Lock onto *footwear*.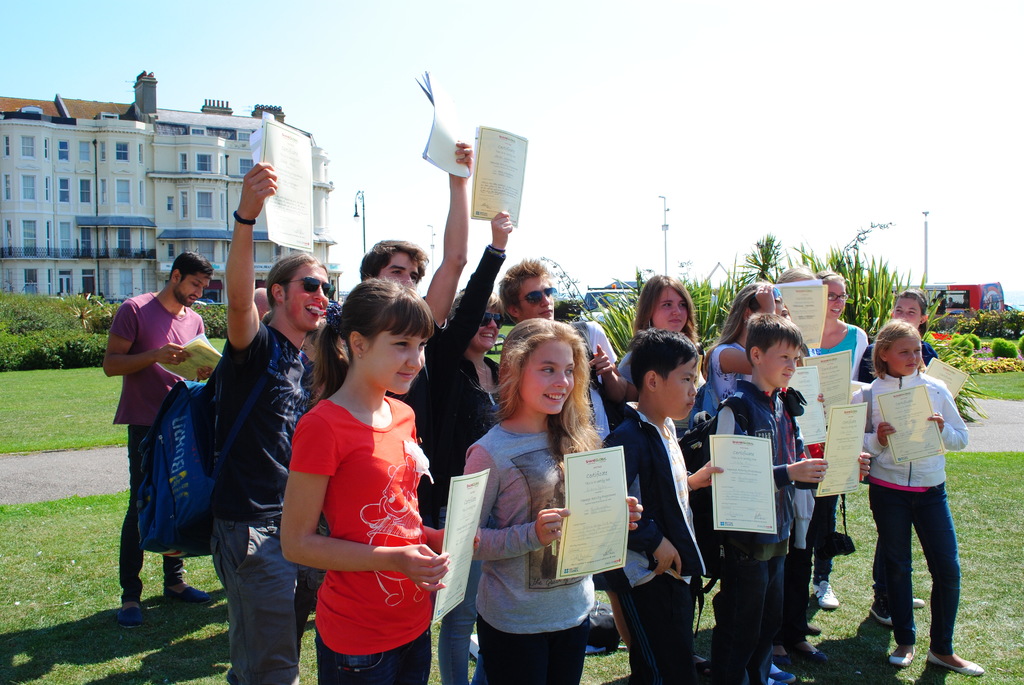
Locked: bbox=[807, 624, 821, 635].
